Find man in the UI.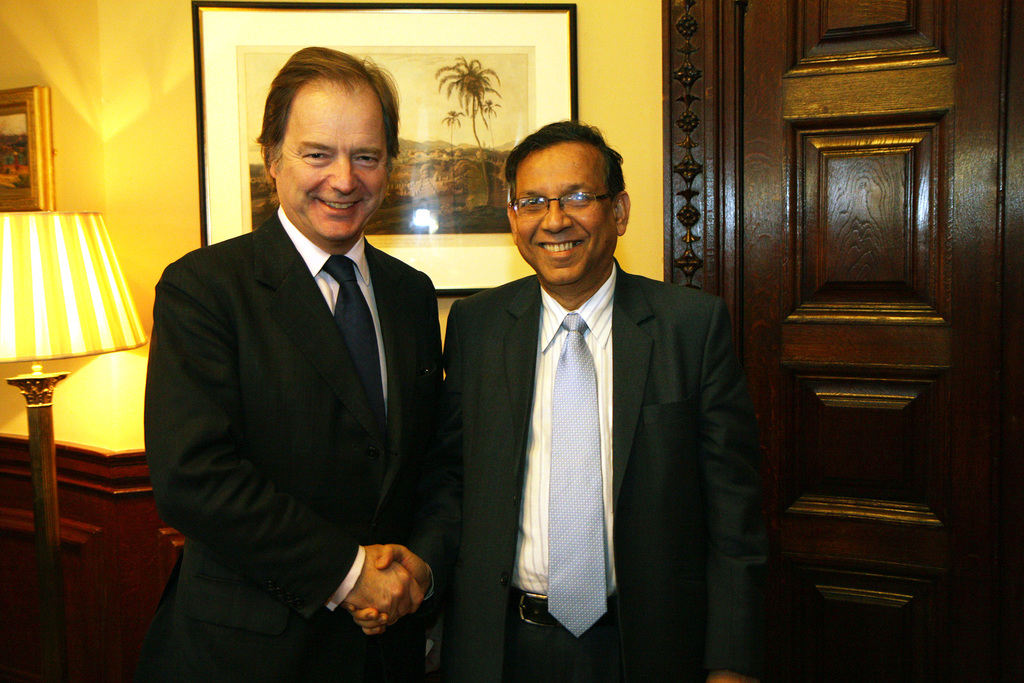
UI element at 136/44/450/682.
